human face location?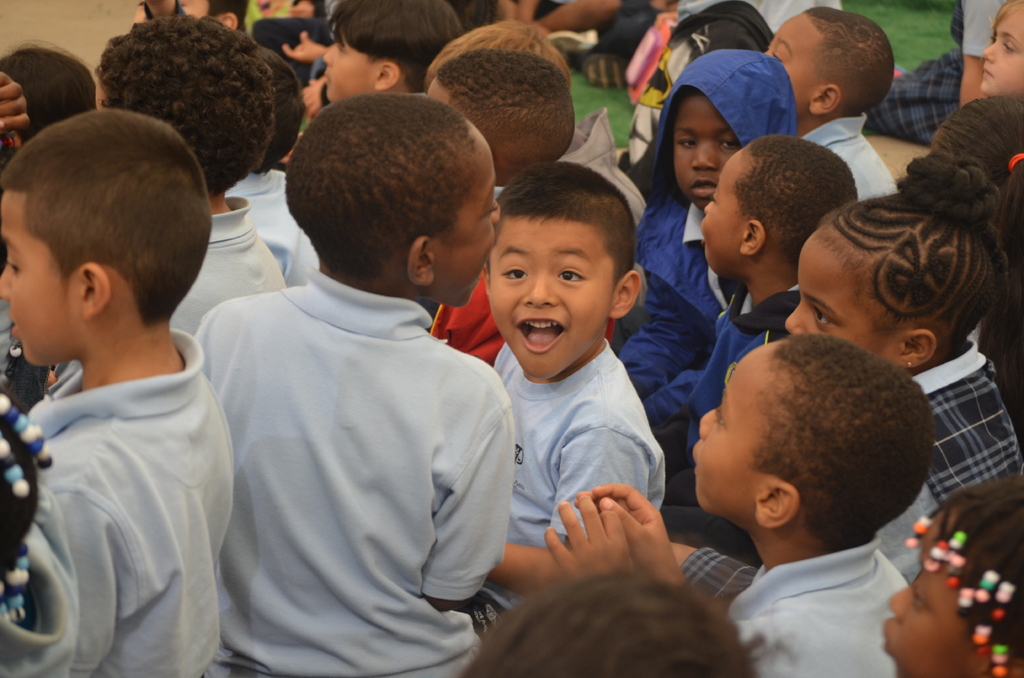
region(325, 31, 379, 101)
